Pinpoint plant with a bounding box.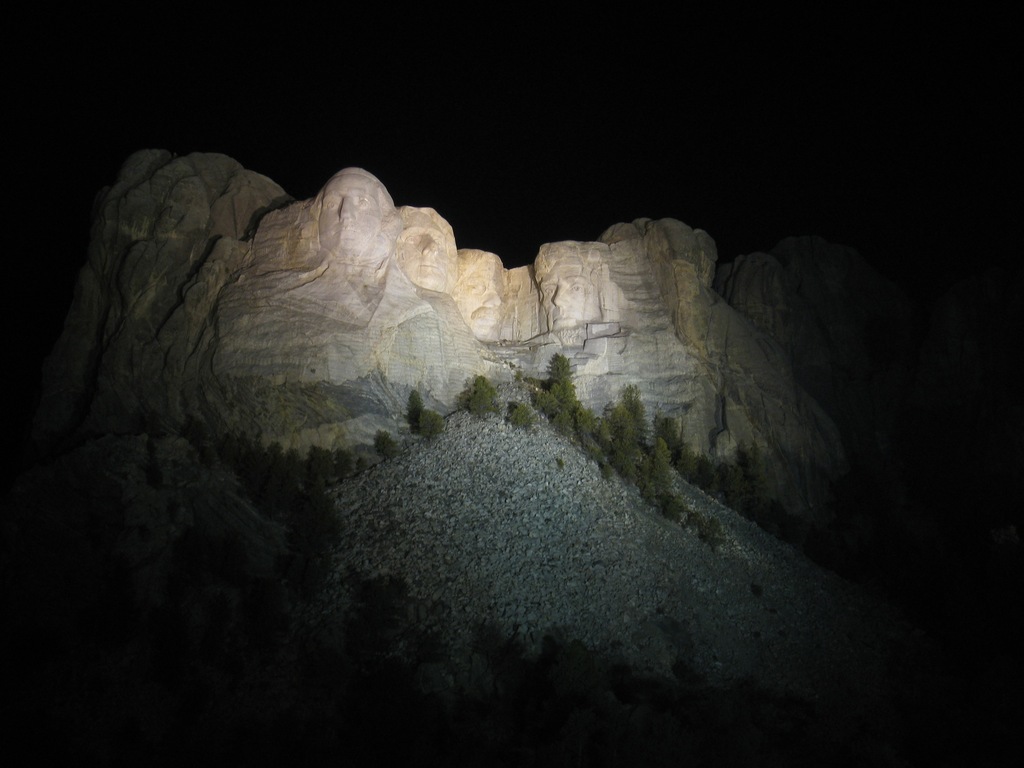
[x1=422, y1=408, x2=444, y2=439].
